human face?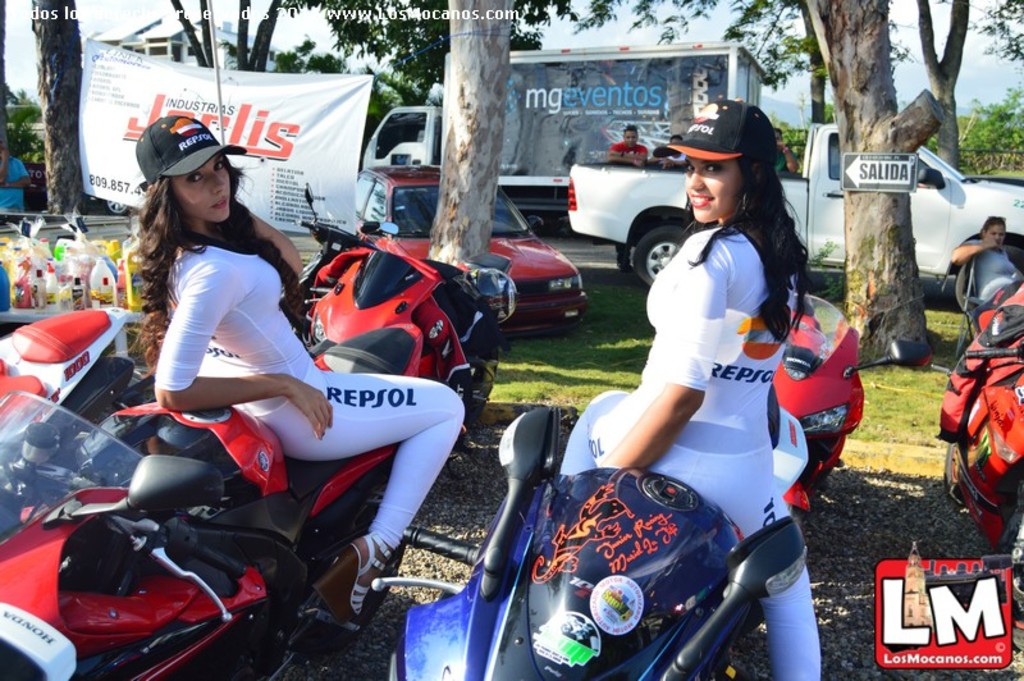
{"left": 173, "top": 155, "right": 229, "bottom": 221}
